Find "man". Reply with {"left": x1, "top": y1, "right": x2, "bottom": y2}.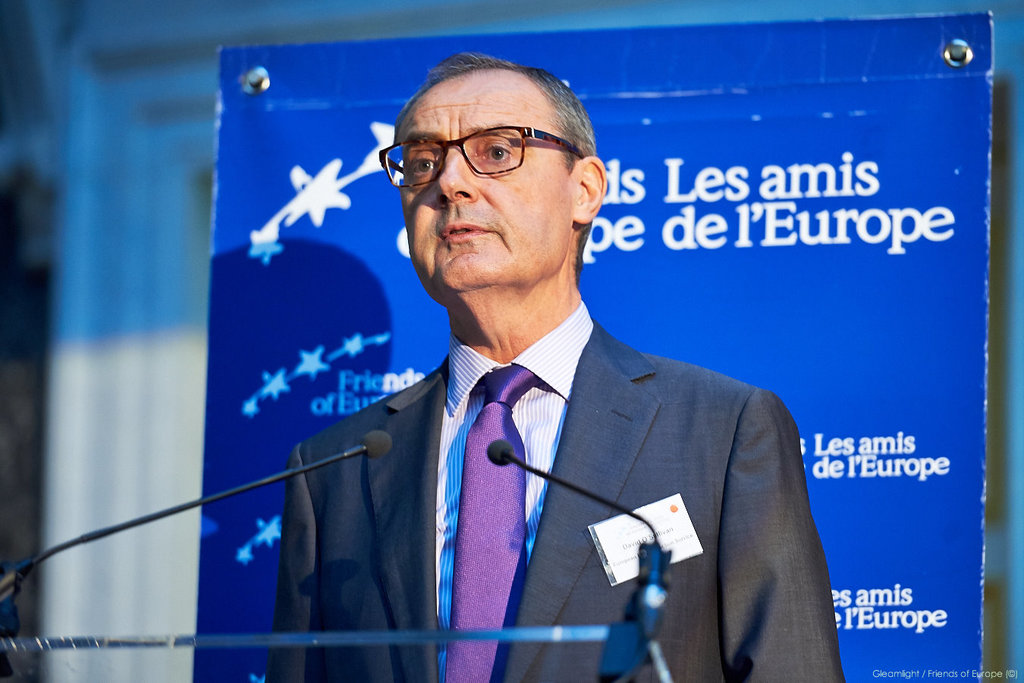
{"left": 265, "top": 52, "right": 837, "bottom": 682}.
